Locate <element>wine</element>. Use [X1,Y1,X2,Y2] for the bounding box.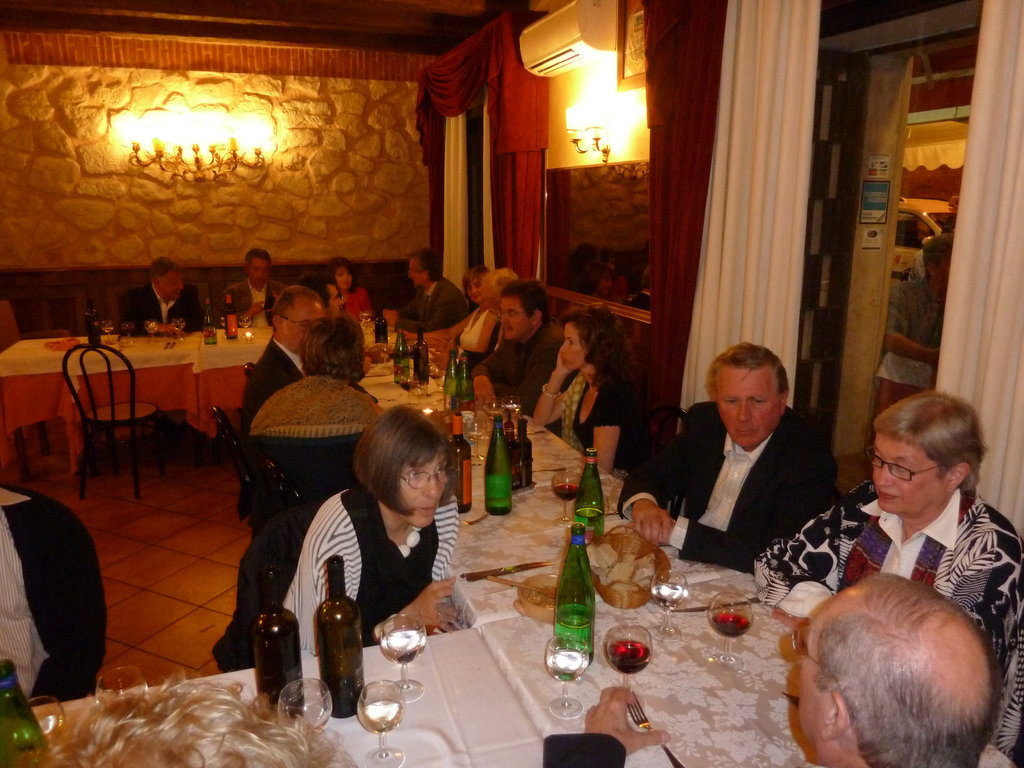
[546,650,588,682].
